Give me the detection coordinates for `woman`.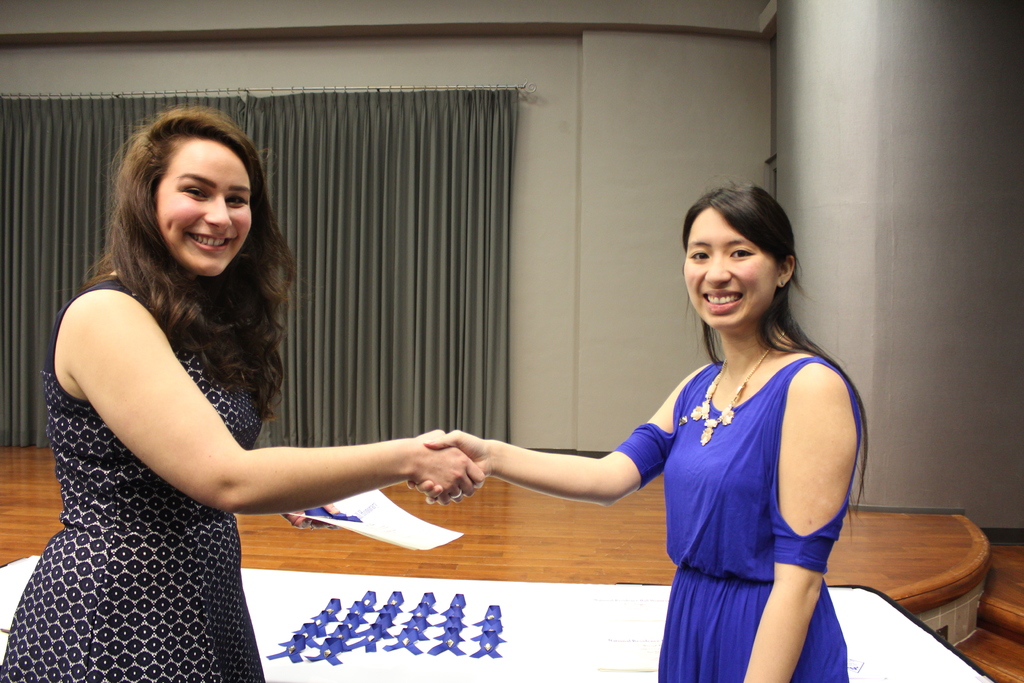
box=[460, 153, 866, 664].
